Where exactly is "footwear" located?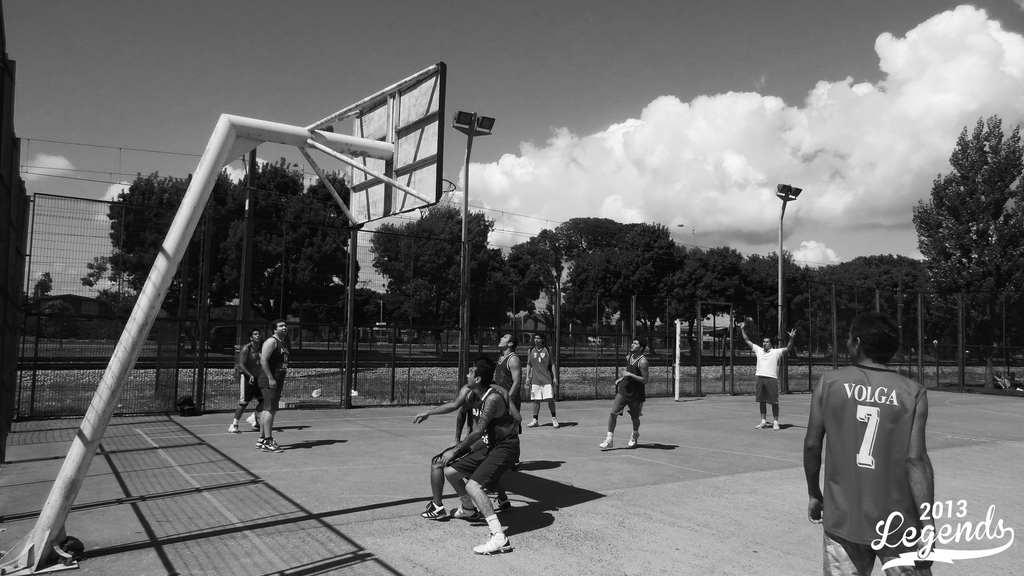
Its bounding box is box(593, 428, 616, 449).
